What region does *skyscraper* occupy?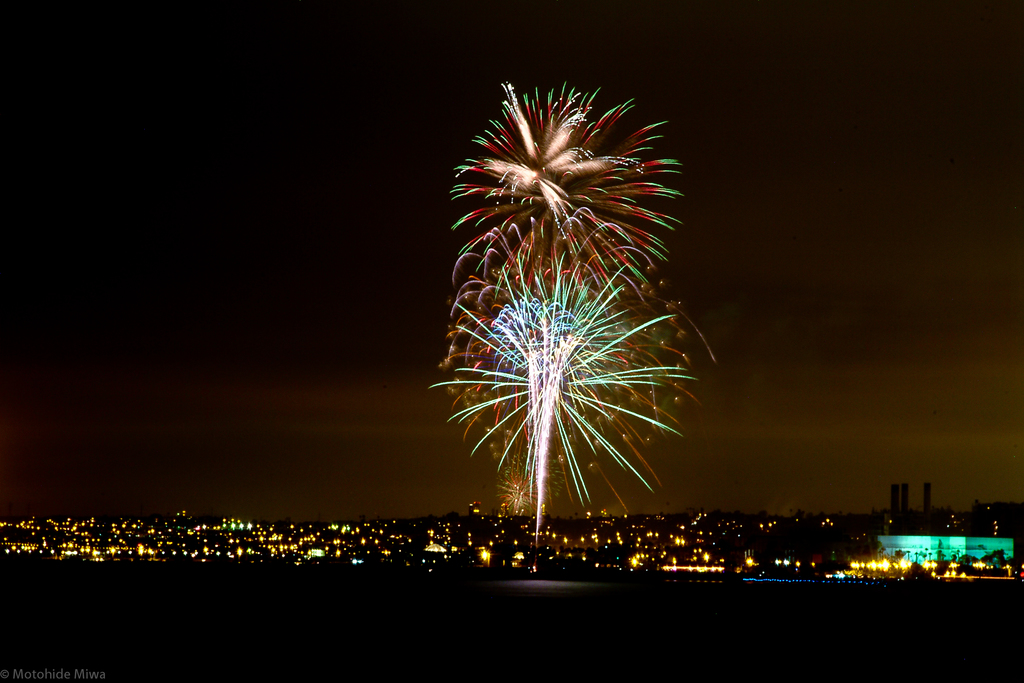
crop(926, 485, 932, 510).
